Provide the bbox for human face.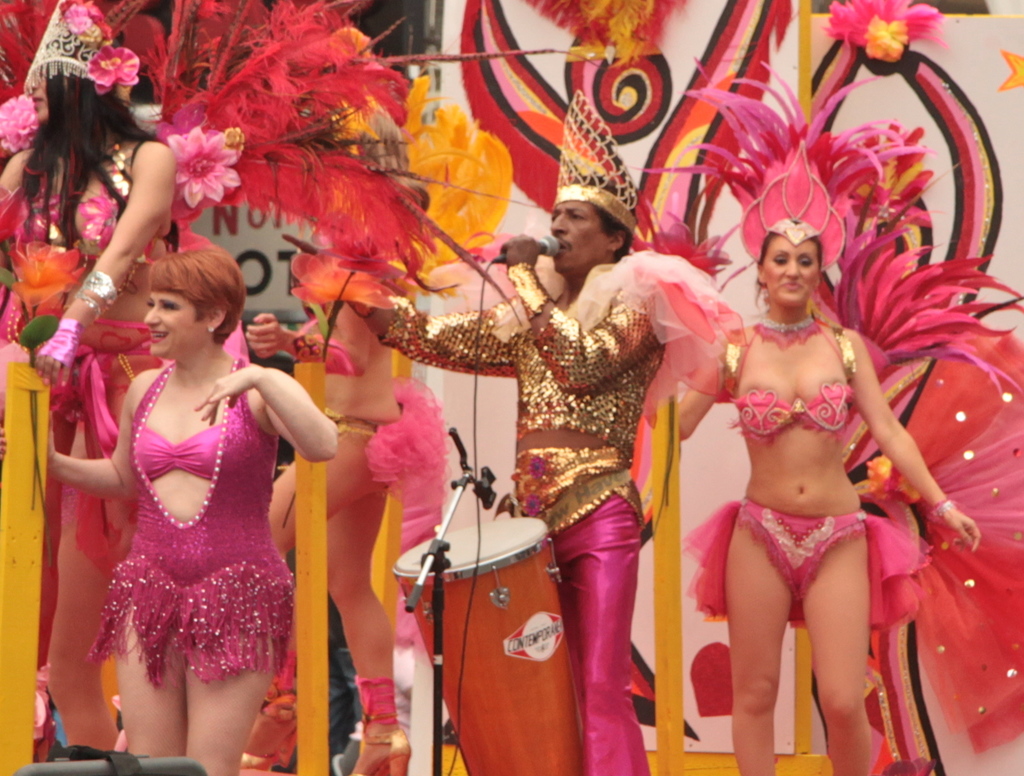
box=[141, 292, 204, 356].
